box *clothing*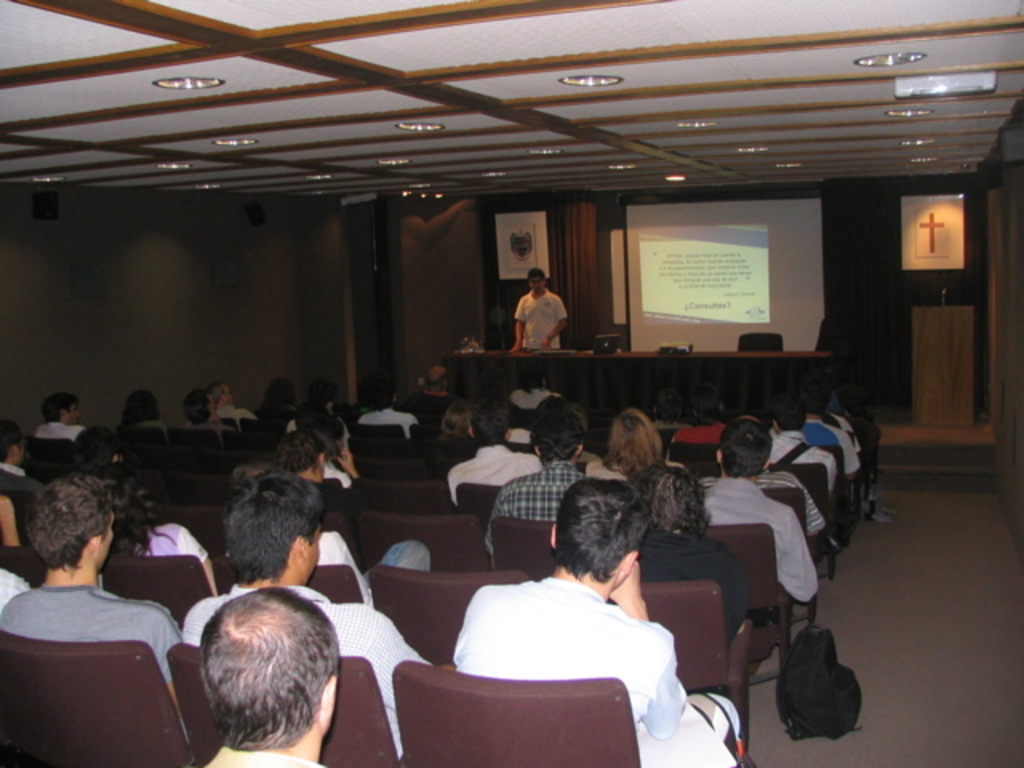
select_region(672, 418, 725, 450)
